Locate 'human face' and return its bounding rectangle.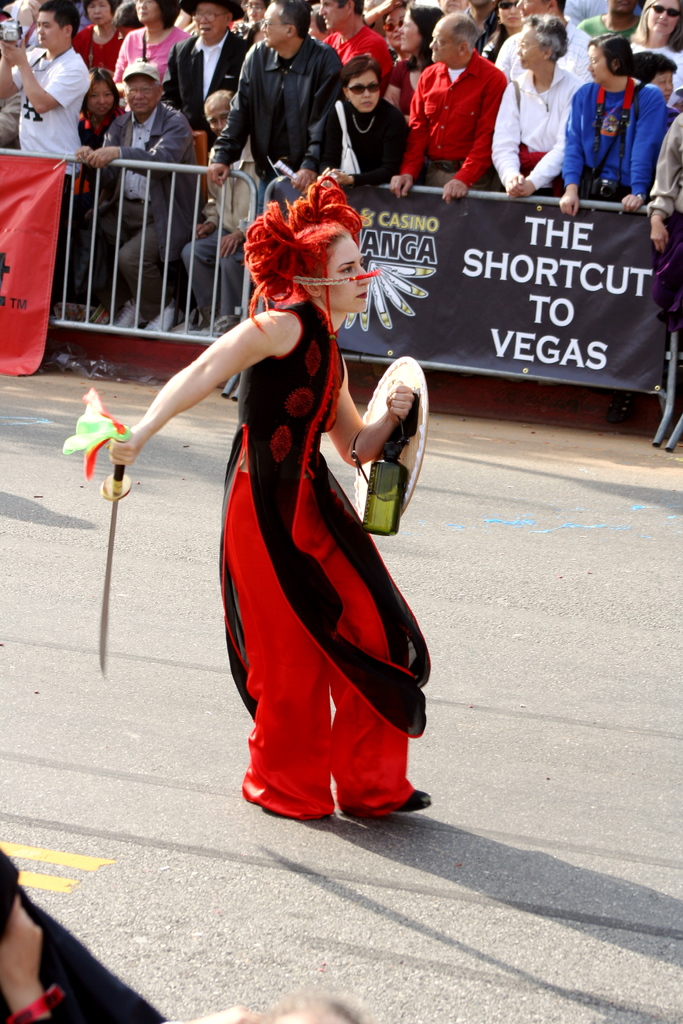
region(129, 78, 156, 115).
